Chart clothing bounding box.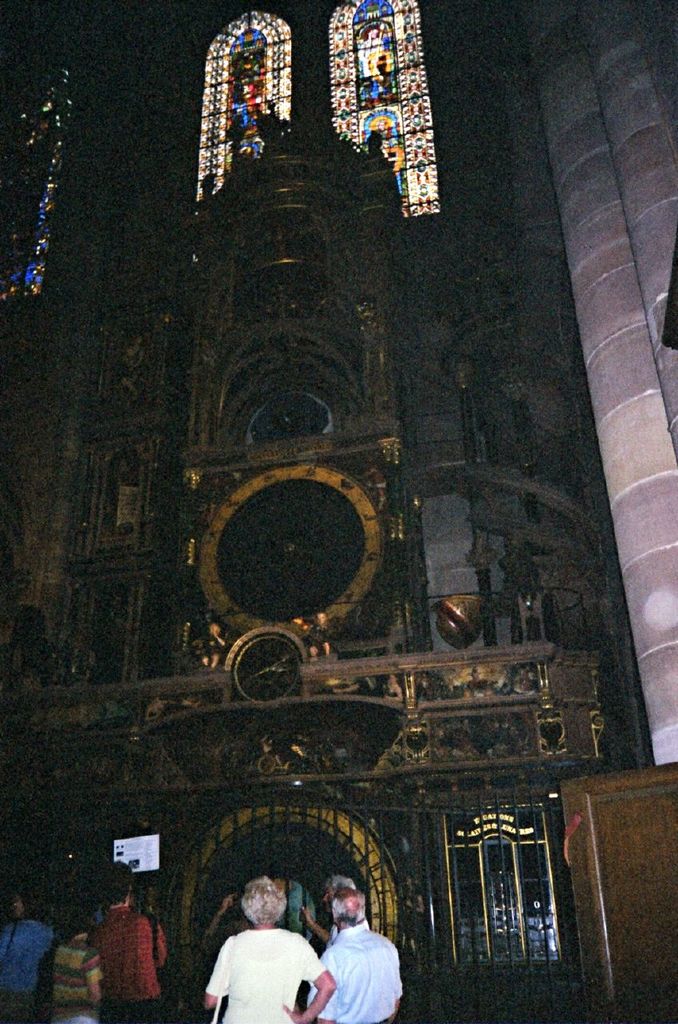
Charted: BBox(294, 924, 405, 1022).
